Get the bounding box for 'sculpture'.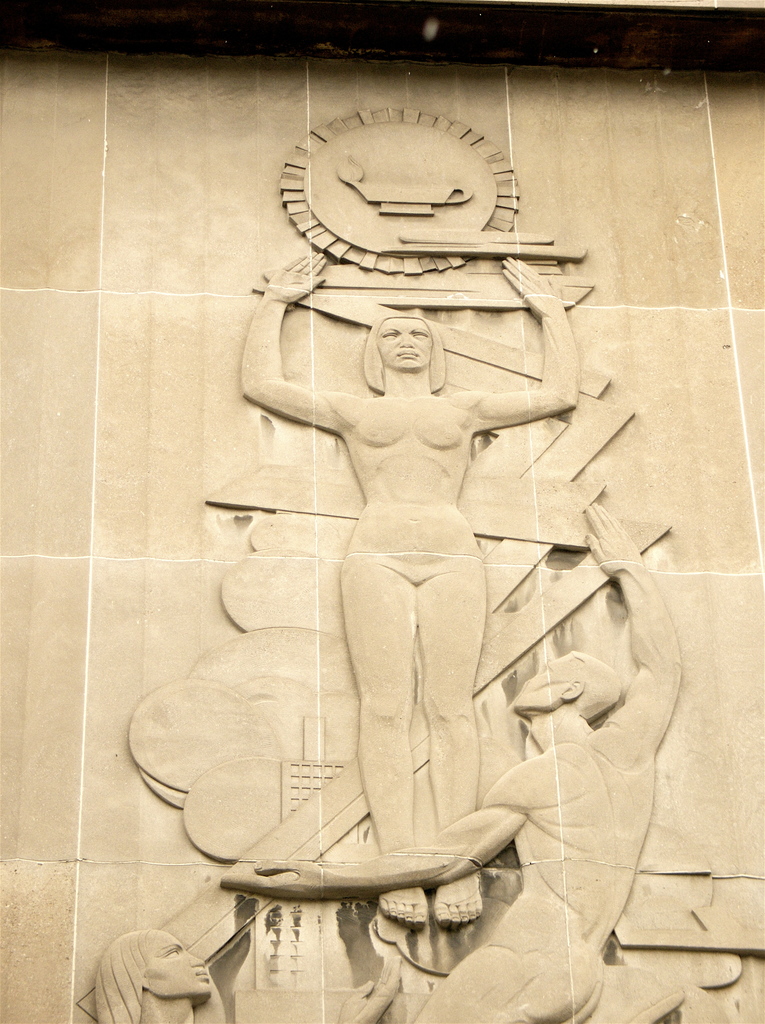
{"left": 222, "top": 501, "right": 682, "bottom": 1023}.
